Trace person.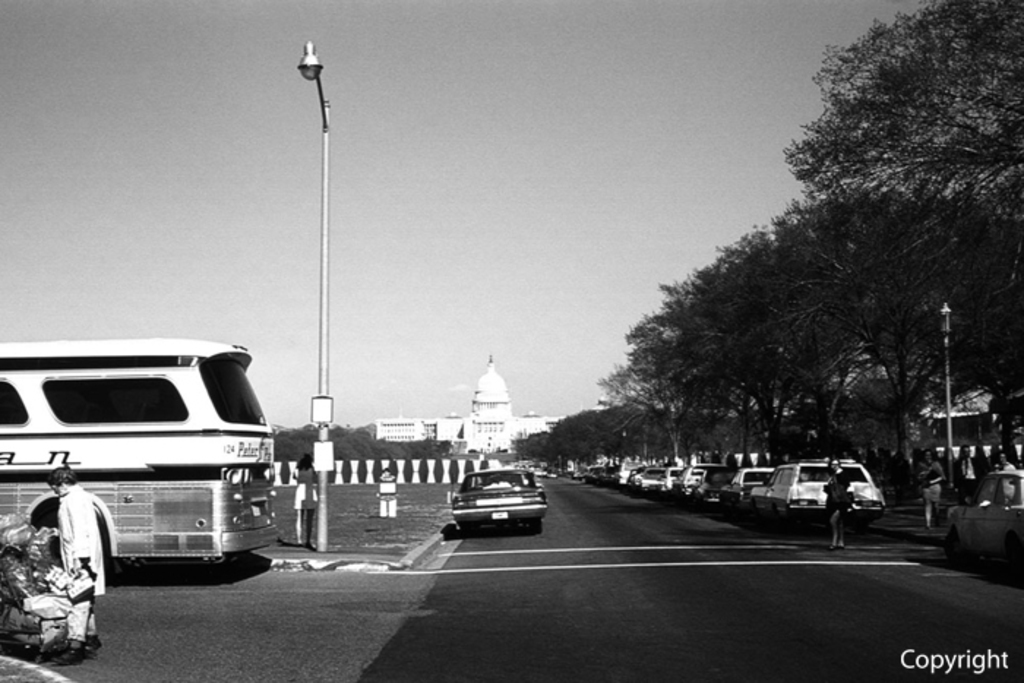
Traced to left=951, top=443, right=989, bottom=497.
